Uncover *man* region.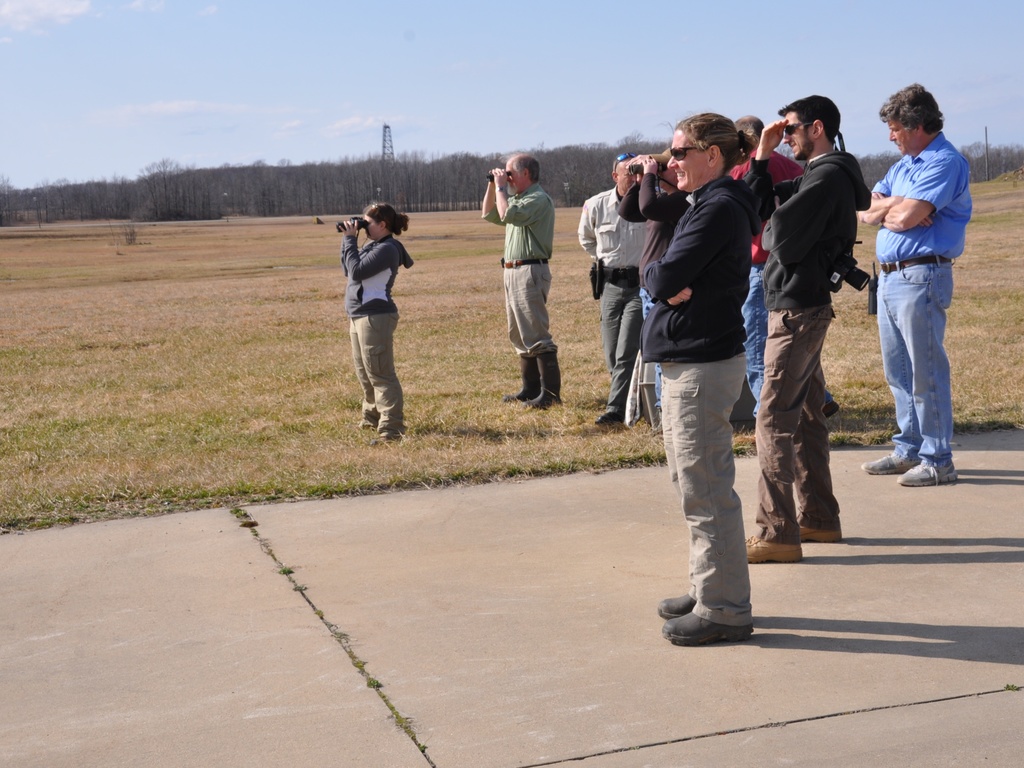
Uncovered: (left=728, top=114, right=839, bottom=420).
